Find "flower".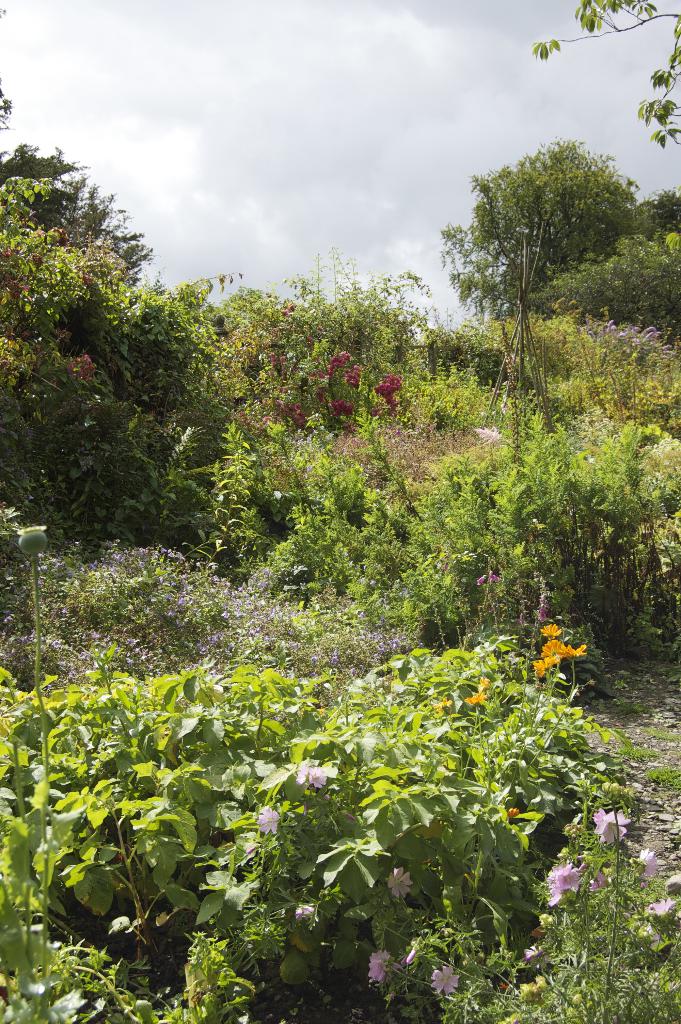
locate(297, 764, 325, 788).
